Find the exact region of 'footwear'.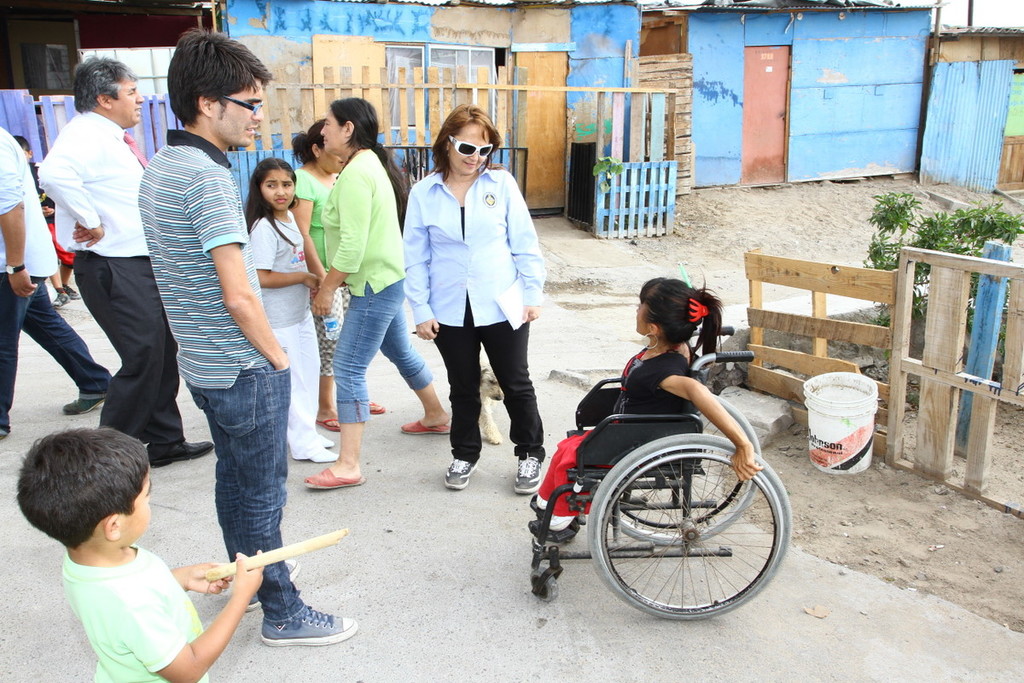
Exact region: rect(245, 561, 300, 610).
